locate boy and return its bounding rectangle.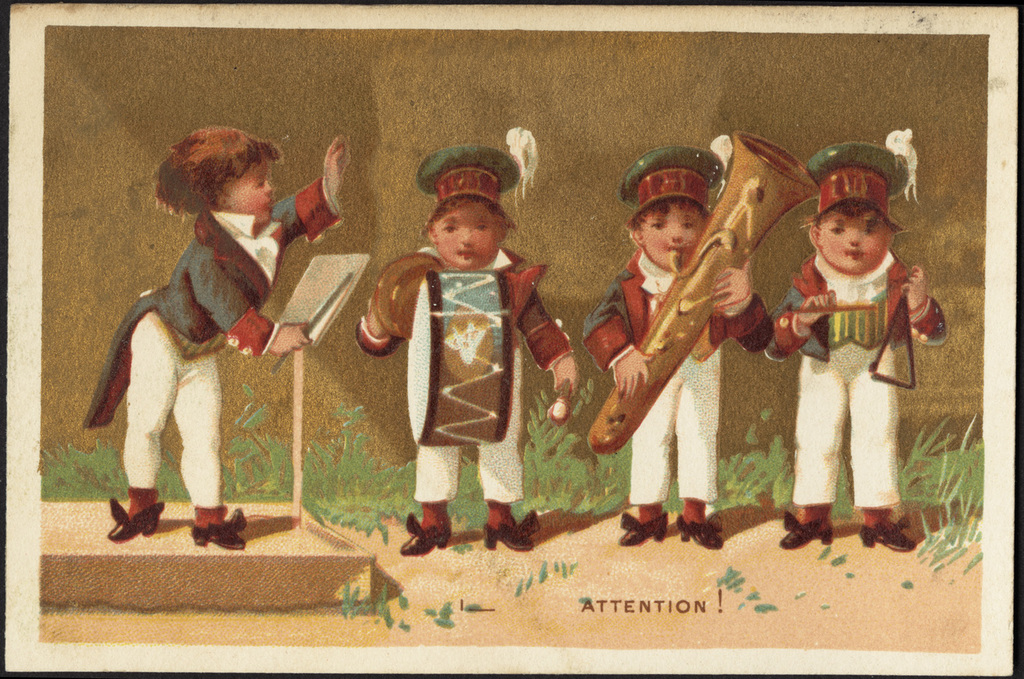
left=774, top=155, right=943, bottom=543.
